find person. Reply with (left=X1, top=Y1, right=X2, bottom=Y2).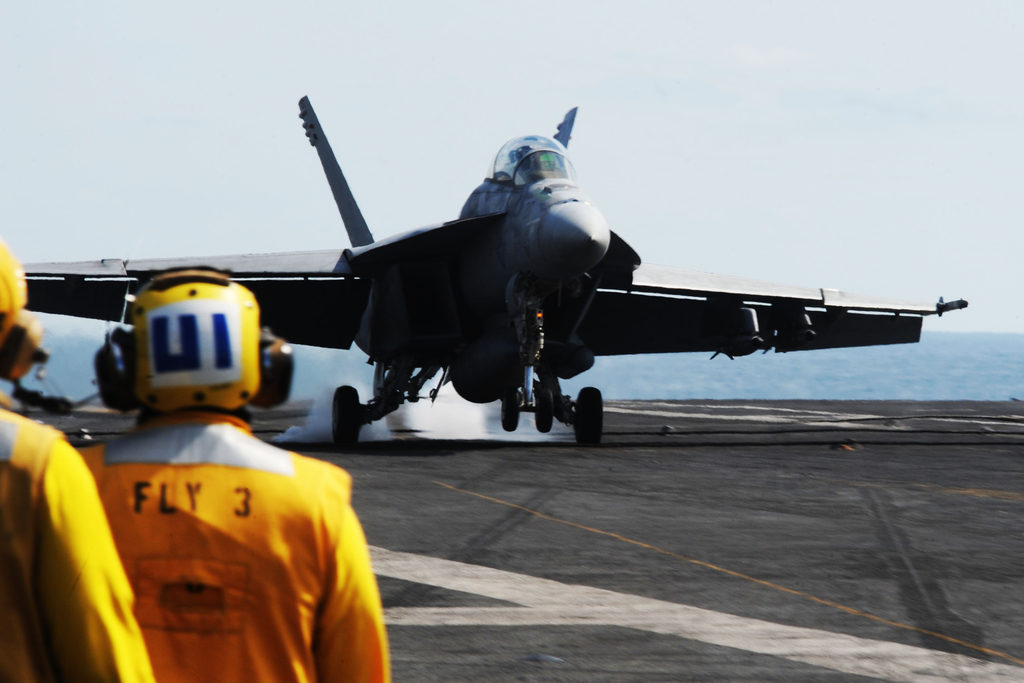
(left=46, top=338, right=389, bottom=658).
